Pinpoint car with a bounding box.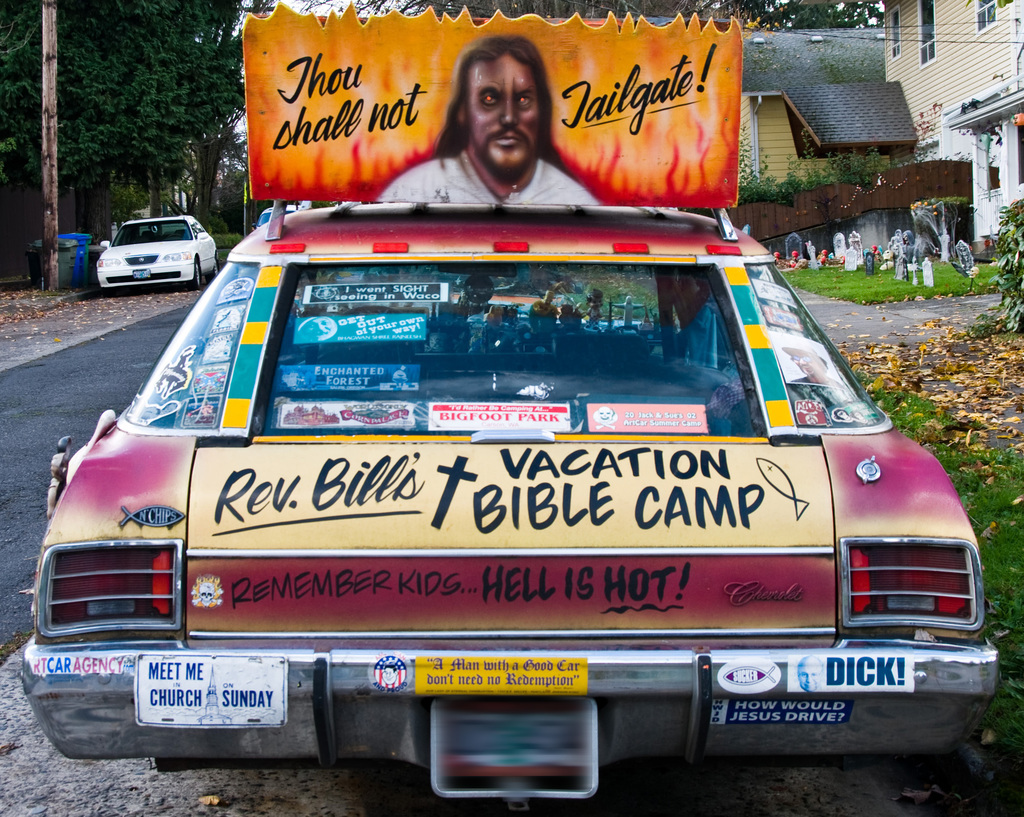
<box>95,216,216,292</box>.
